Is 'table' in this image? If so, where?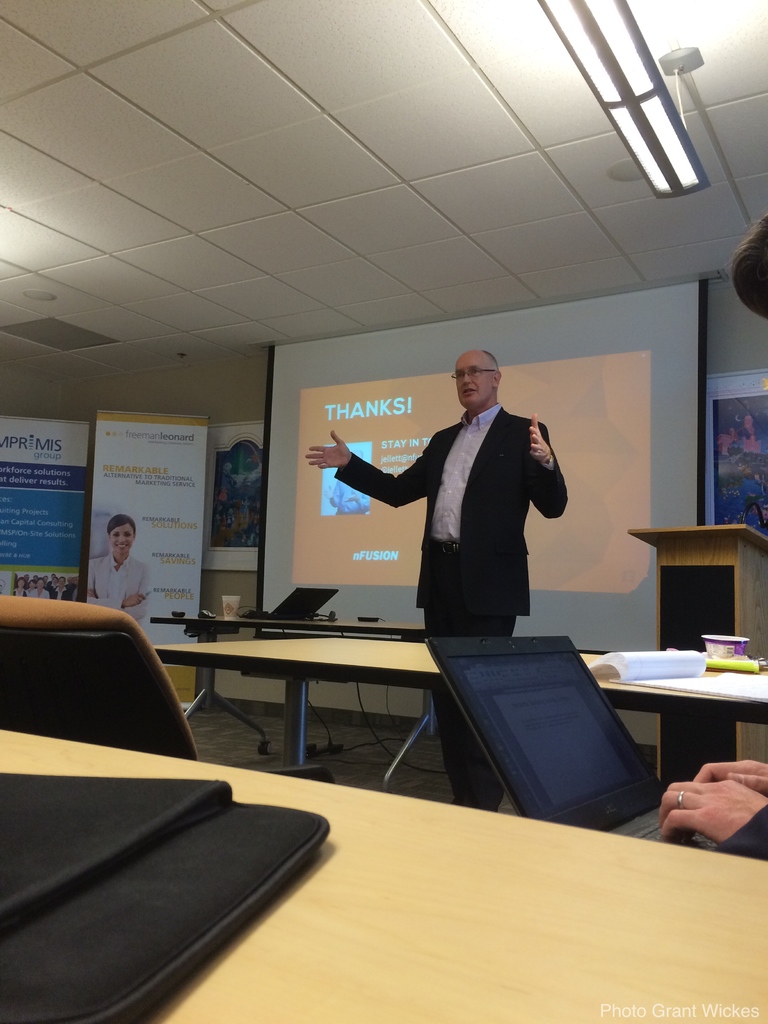
Yes, at [132, 598, 522, 794].
